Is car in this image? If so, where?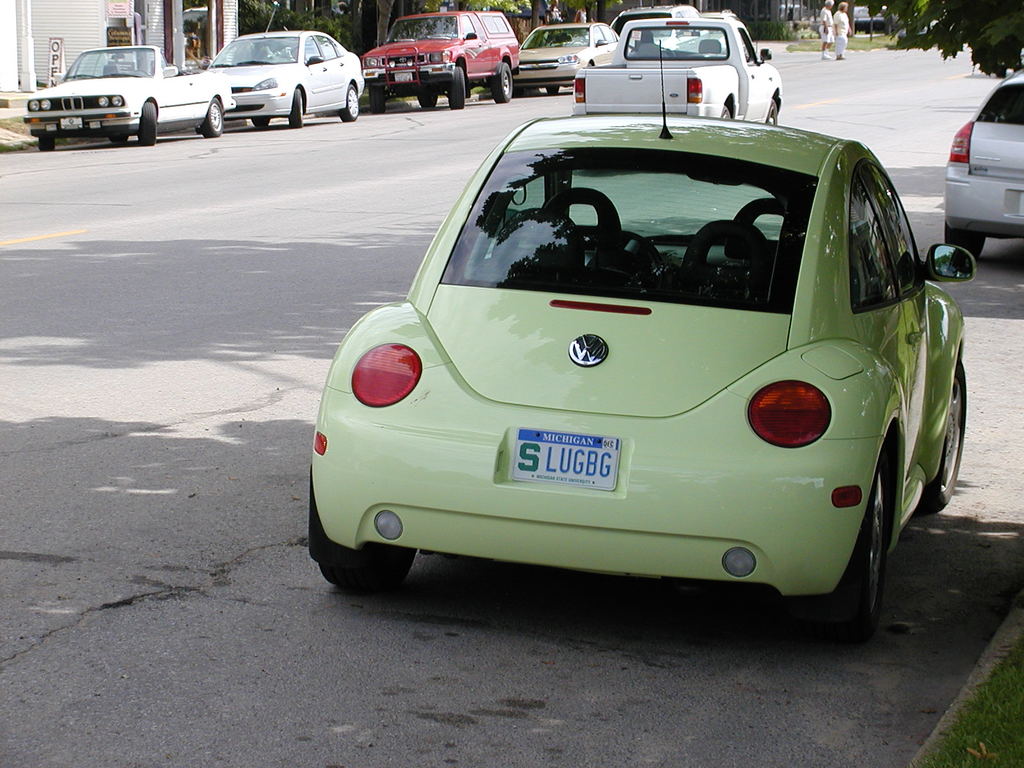
Yes, at l=22, t=42, r=236, b=158.
